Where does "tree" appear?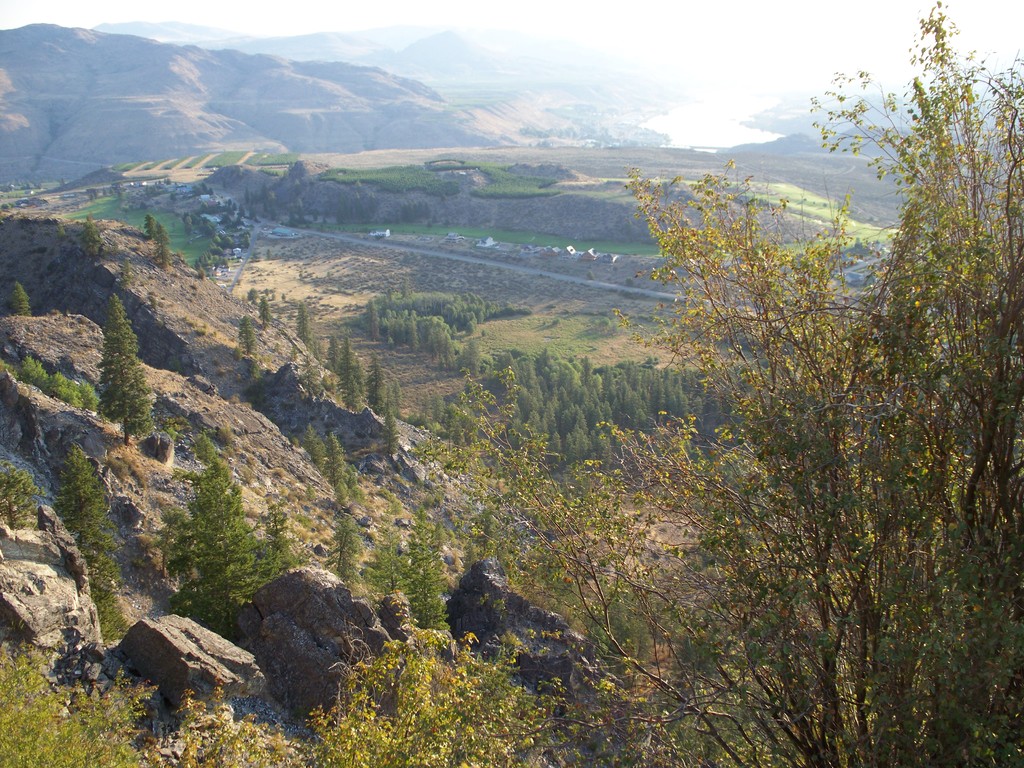
Appears at l=148, t=224, r=174, b=285.
